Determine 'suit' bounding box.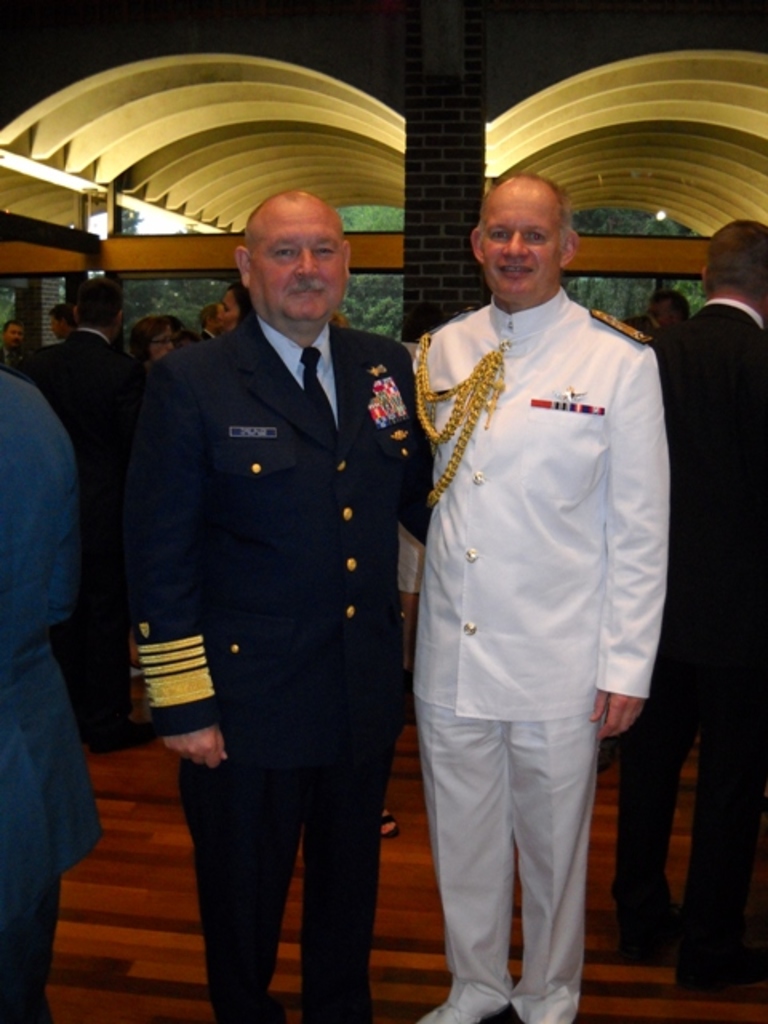
Determined: 133/227/430/1002.
